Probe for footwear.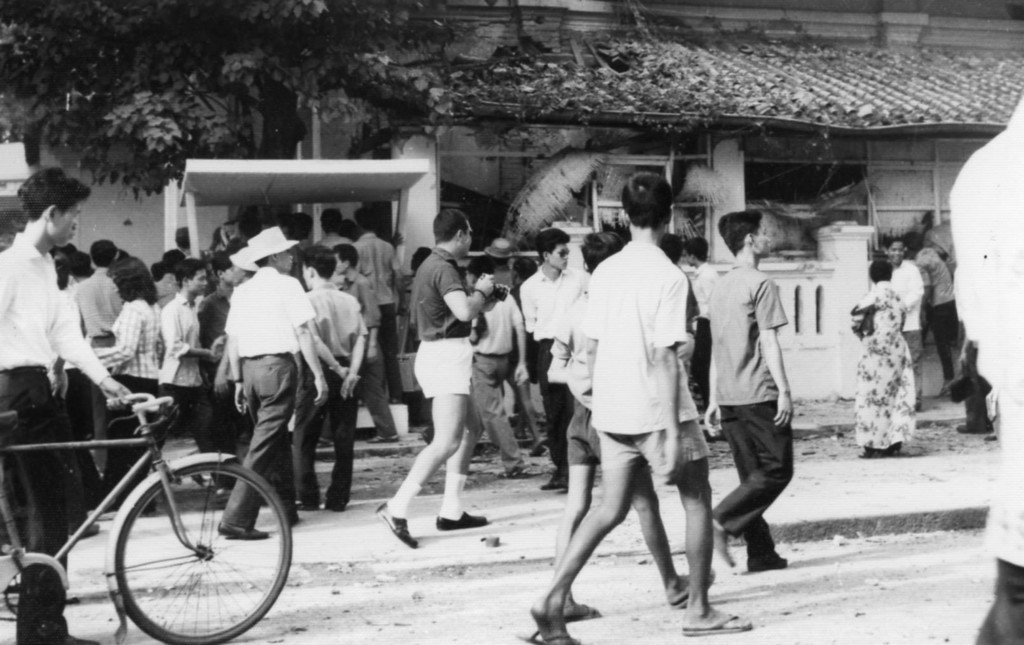
Probe result: {"x1": 561, "y1": 600, "x2": 603, "y2": 621}.
